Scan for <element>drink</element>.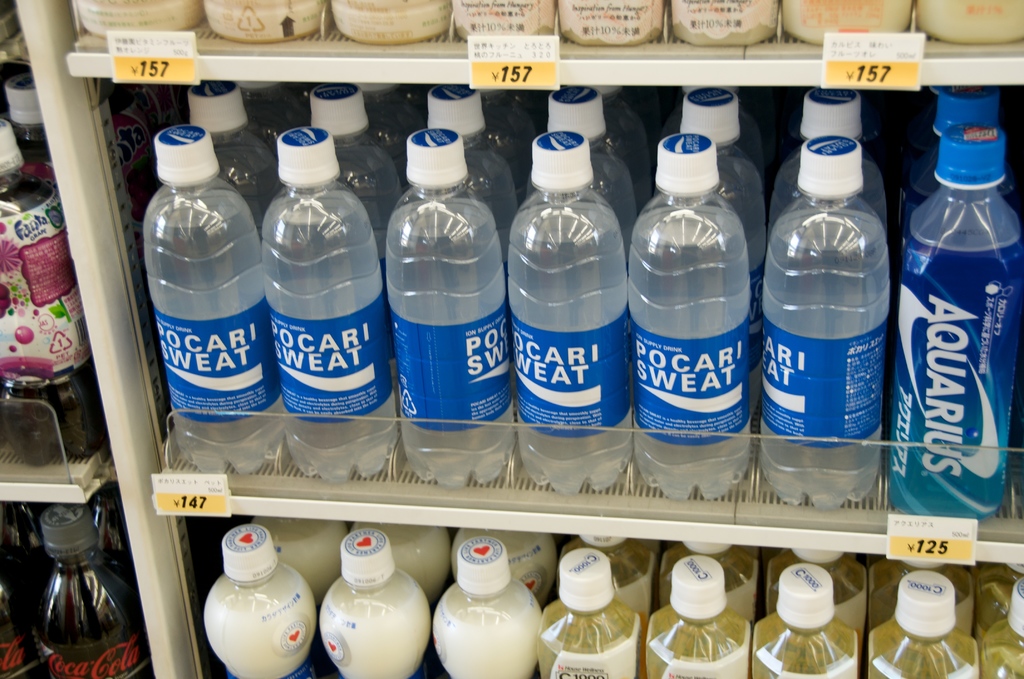
Scan result: <bbox>262, 123, 404, 489</bbox>.
